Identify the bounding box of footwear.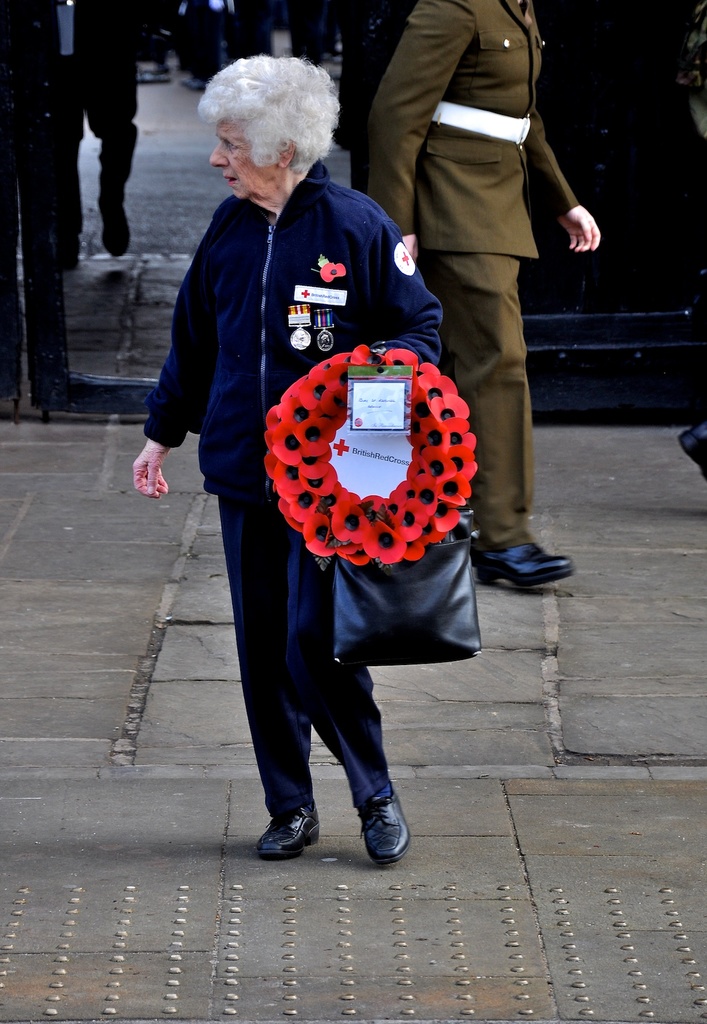
bbox(248, 803, 322, 865).
